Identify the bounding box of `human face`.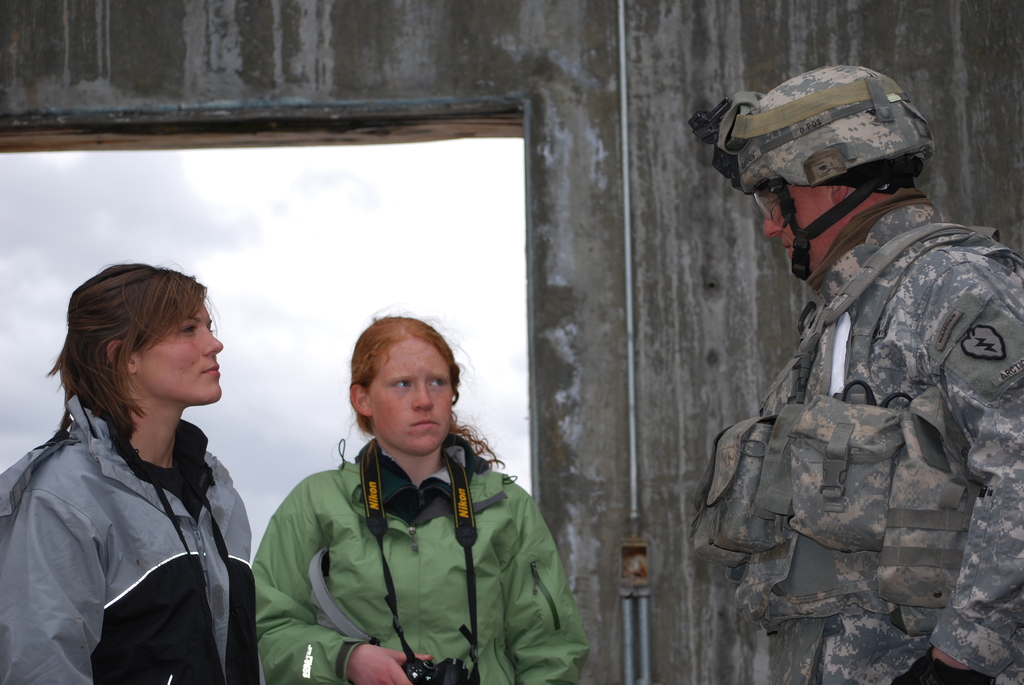
x1=129, y1=292, x2=224, y2=410.
